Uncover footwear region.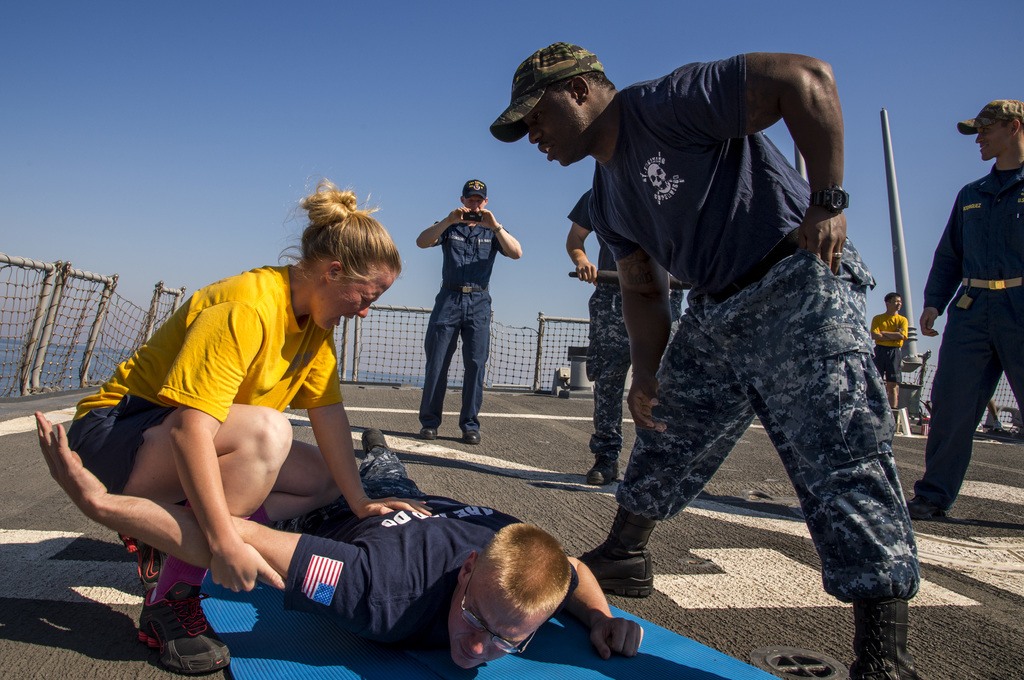
Uncovered: box(118, 529, 163, 596).
